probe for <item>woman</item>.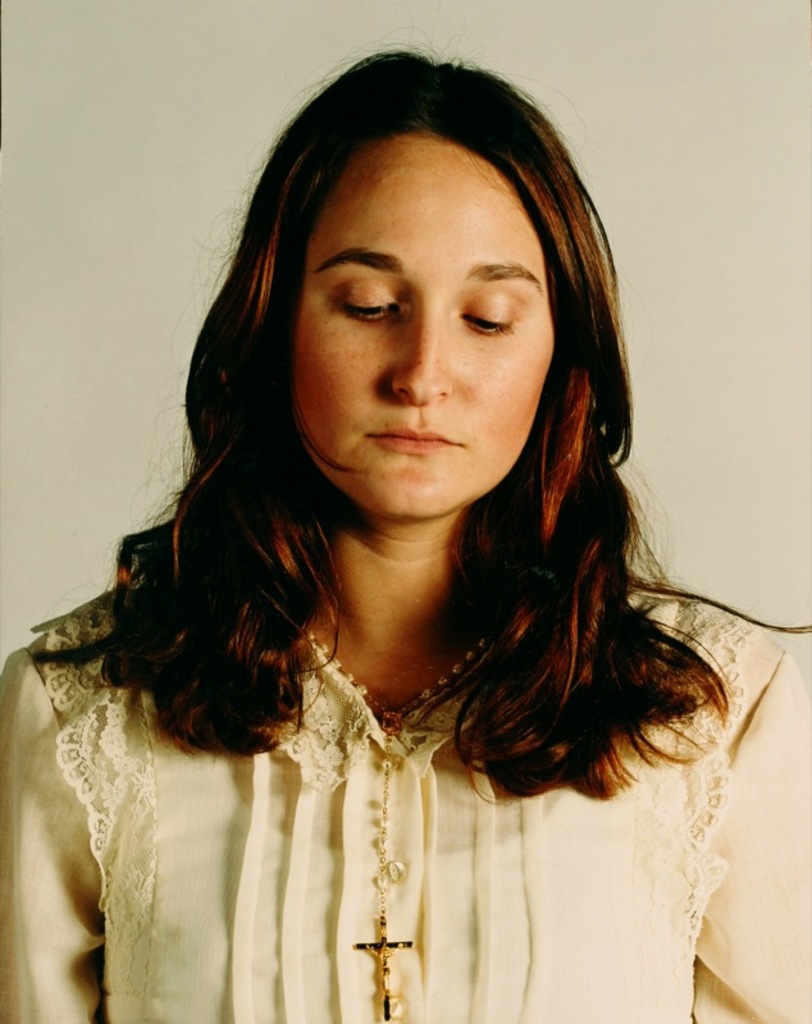
Probe result: crop(15, 79, 780, 973).
